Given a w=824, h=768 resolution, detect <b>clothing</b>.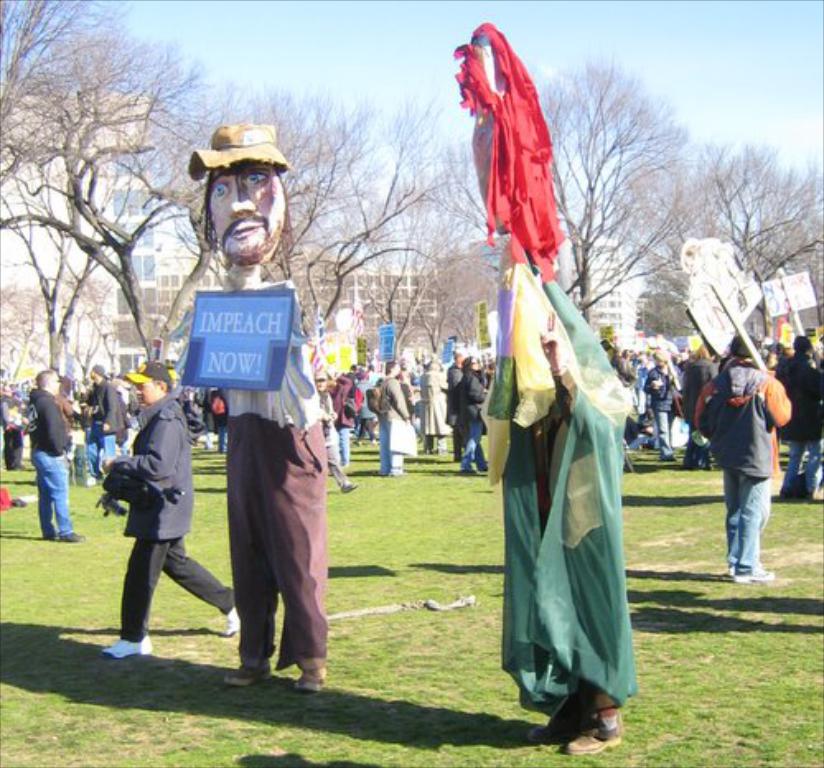
{"x1": 372, "y1": 374, "x2": 415, "y2": 475}.
